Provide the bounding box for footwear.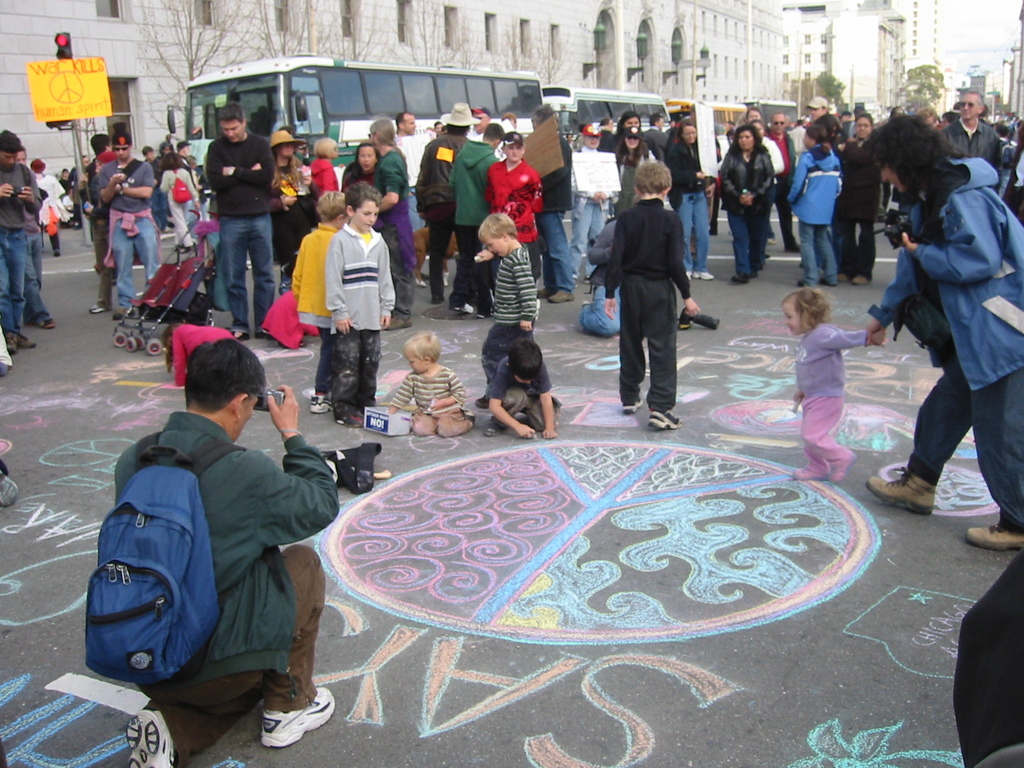
260/688/335/750.
